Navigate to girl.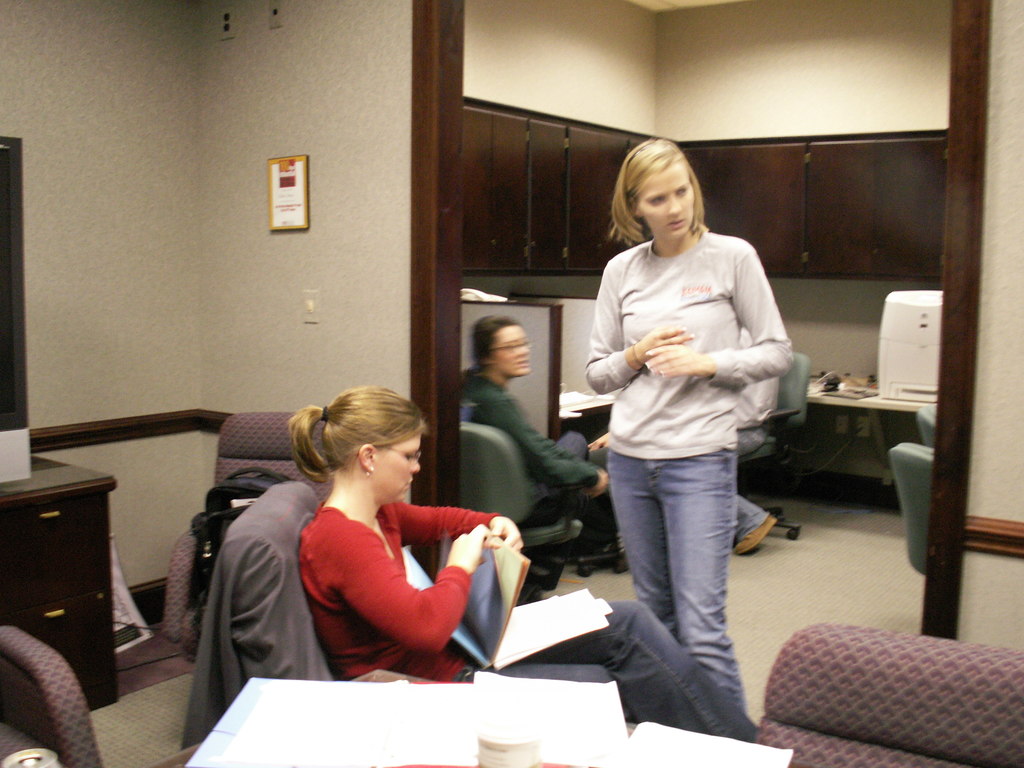
Navigation target: BBox(579, 138, 794, 713).
